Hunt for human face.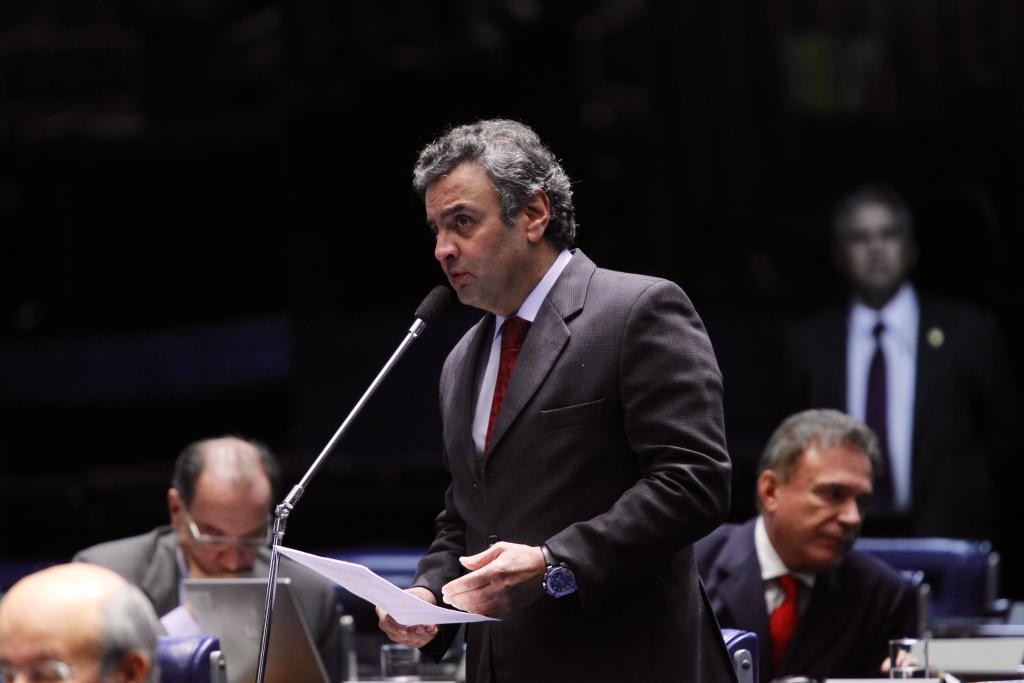
Hunted down at bbox=[428, 154, 524, 307].
